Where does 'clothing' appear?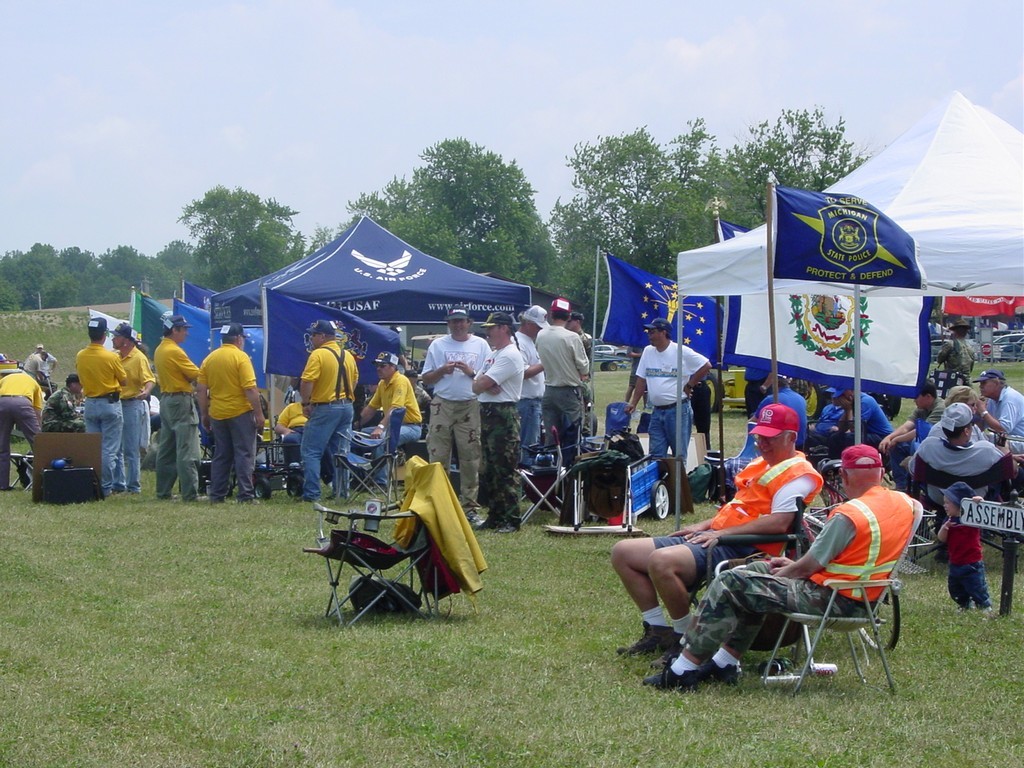
Appears at (928, 417, 998, 444).
